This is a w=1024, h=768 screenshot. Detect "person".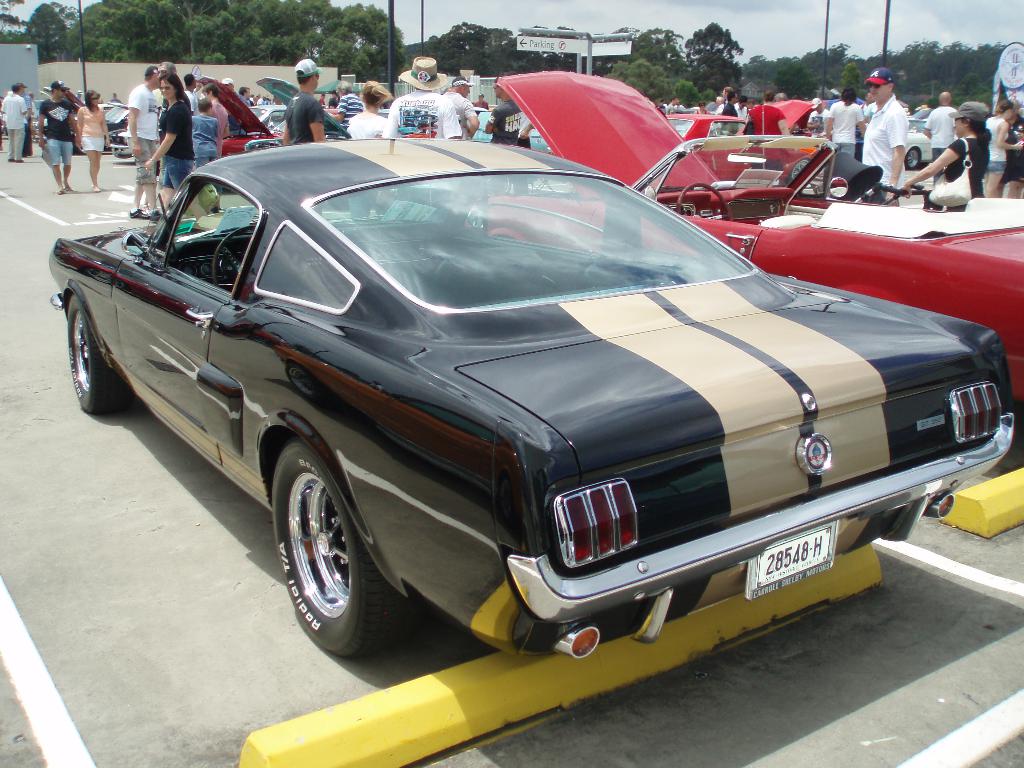
[0,80,35,163].
